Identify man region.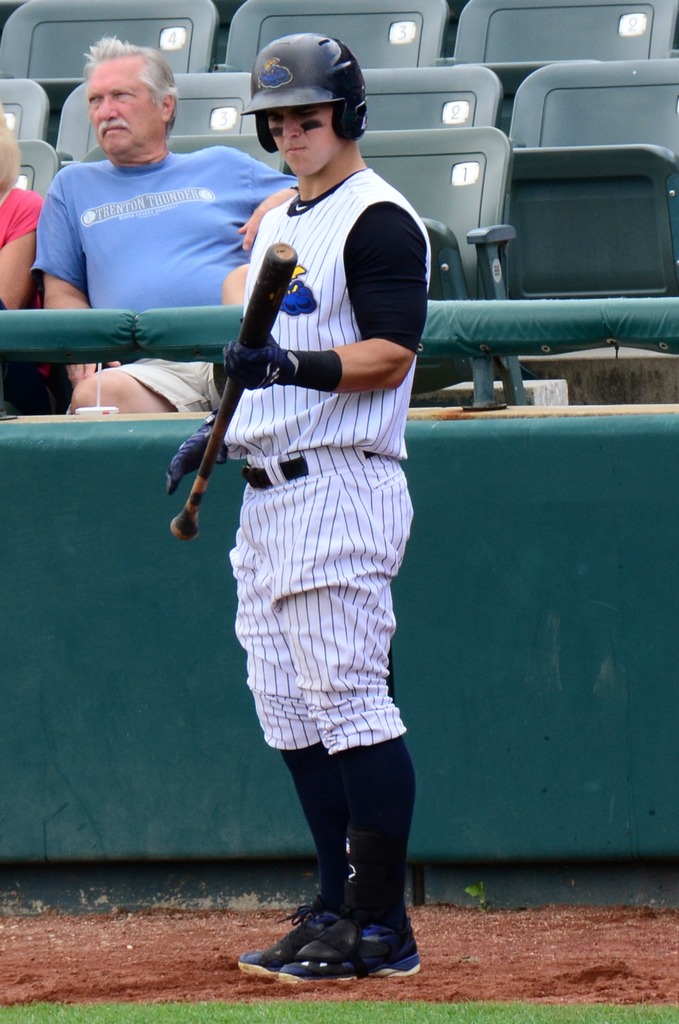
Region: {"left": 32, "top": 34, "right": 297, "bottom": 413}.
